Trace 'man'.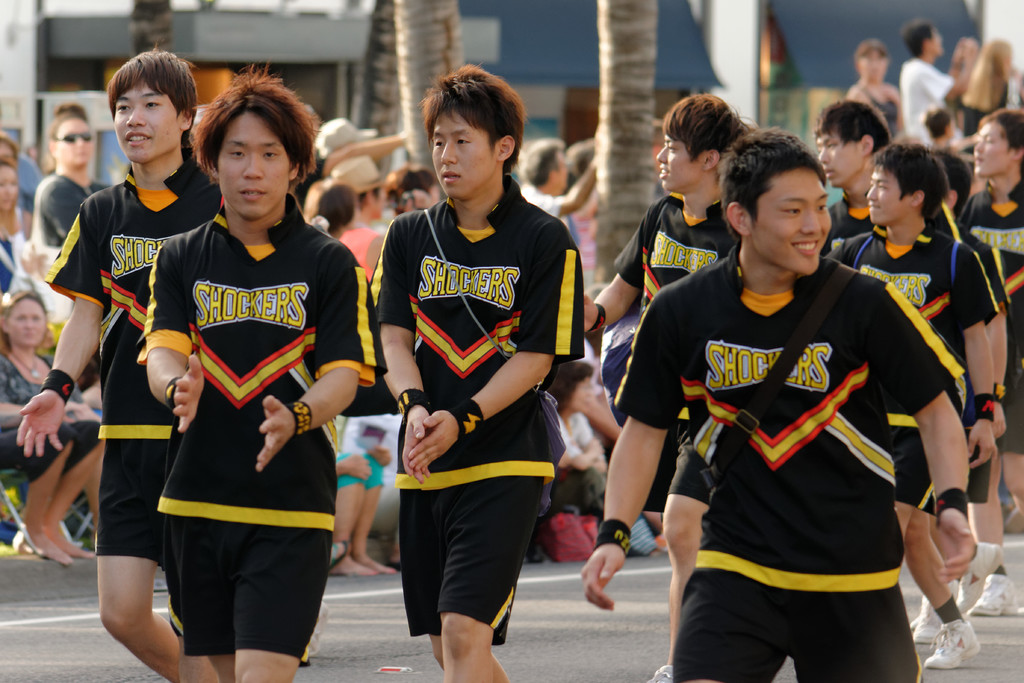
Traced to detection(15, 44, 223, 682).
